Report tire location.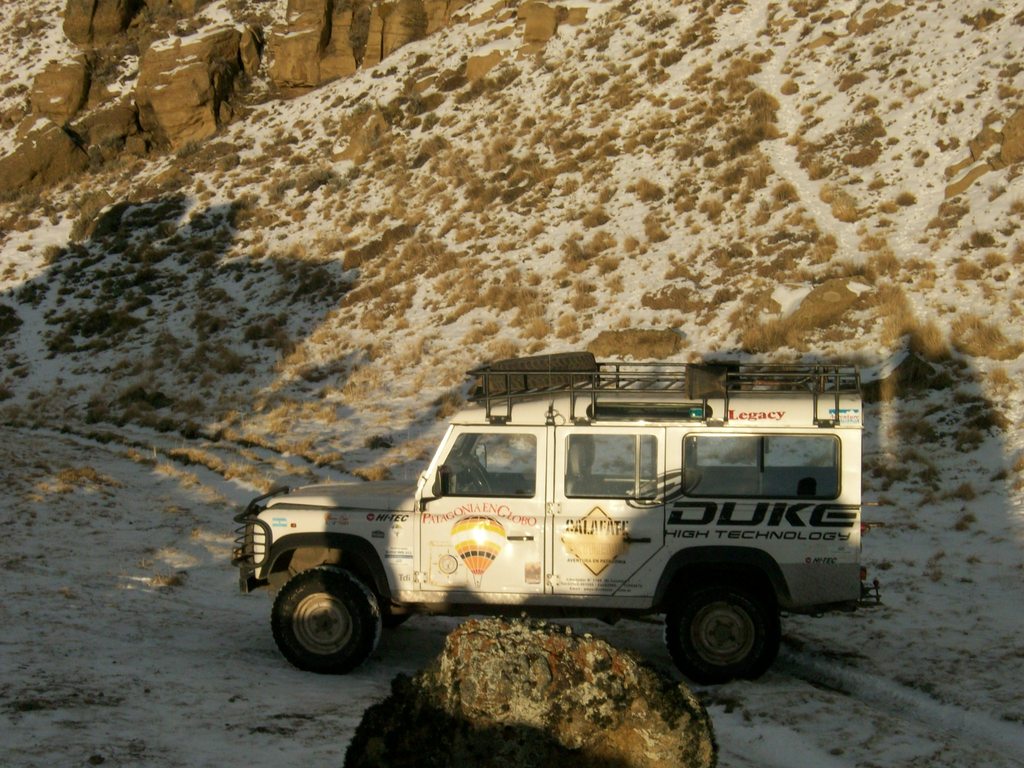
Report: Rect(266, 558, 397, 679).
